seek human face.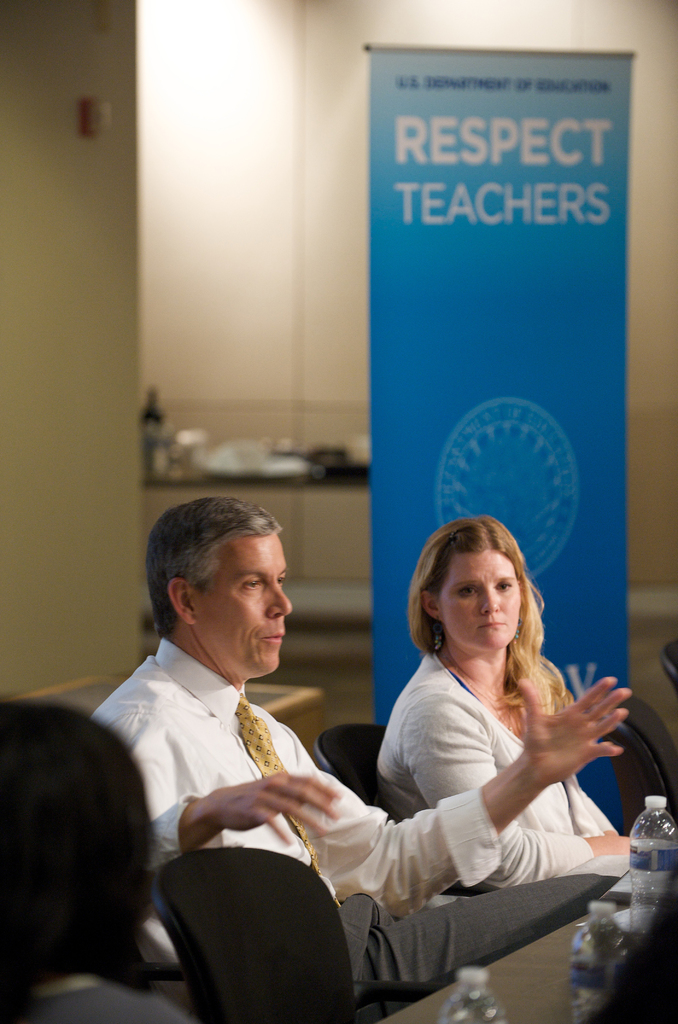
(left=191, top=528, right=293, bottom=671).
